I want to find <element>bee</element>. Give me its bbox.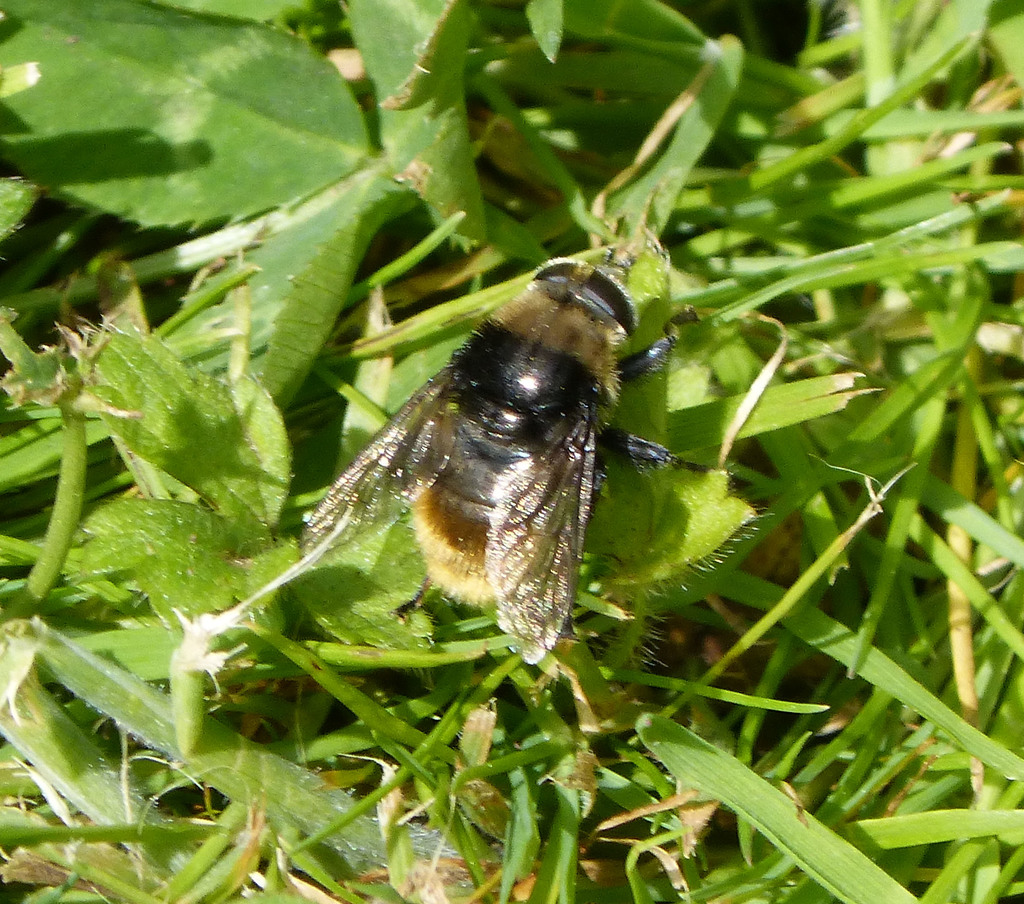
<region>283, 245, 733, 694</region>.
